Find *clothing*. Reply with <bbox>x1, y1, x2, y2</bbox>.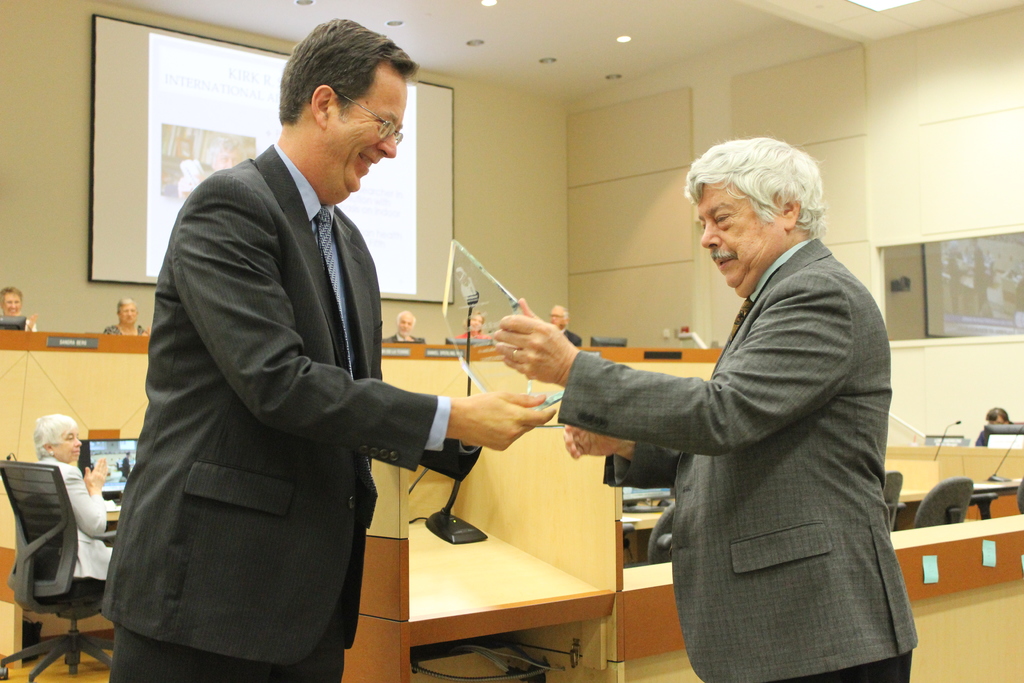
<bbox>32, 447, 118, 609</bbox>.
